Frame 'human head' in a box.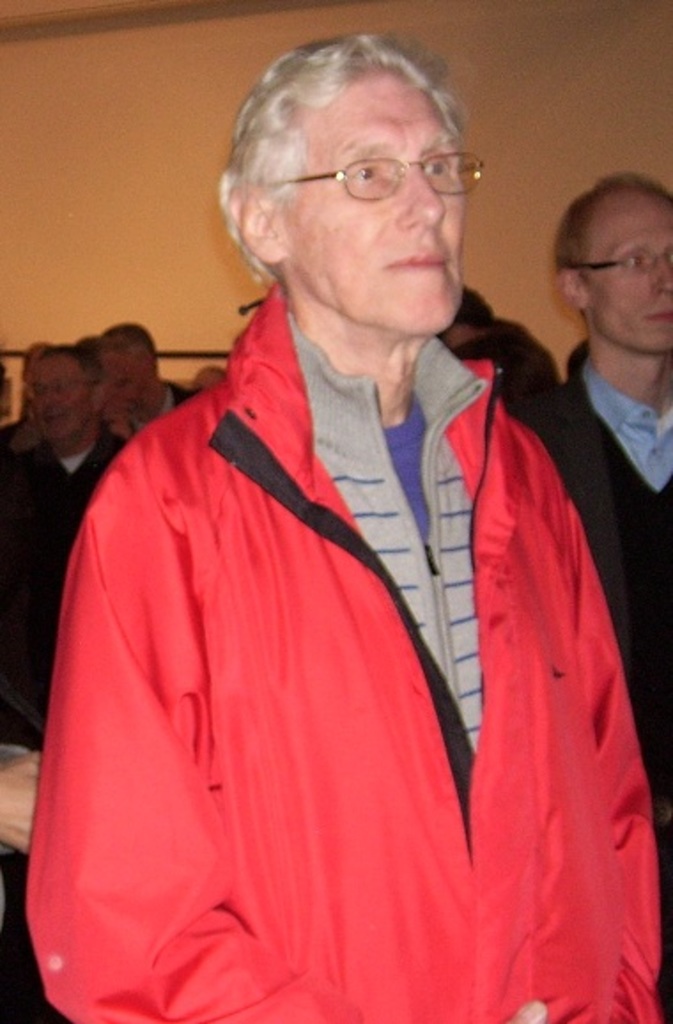
locate(227, 39, 498, 285).
